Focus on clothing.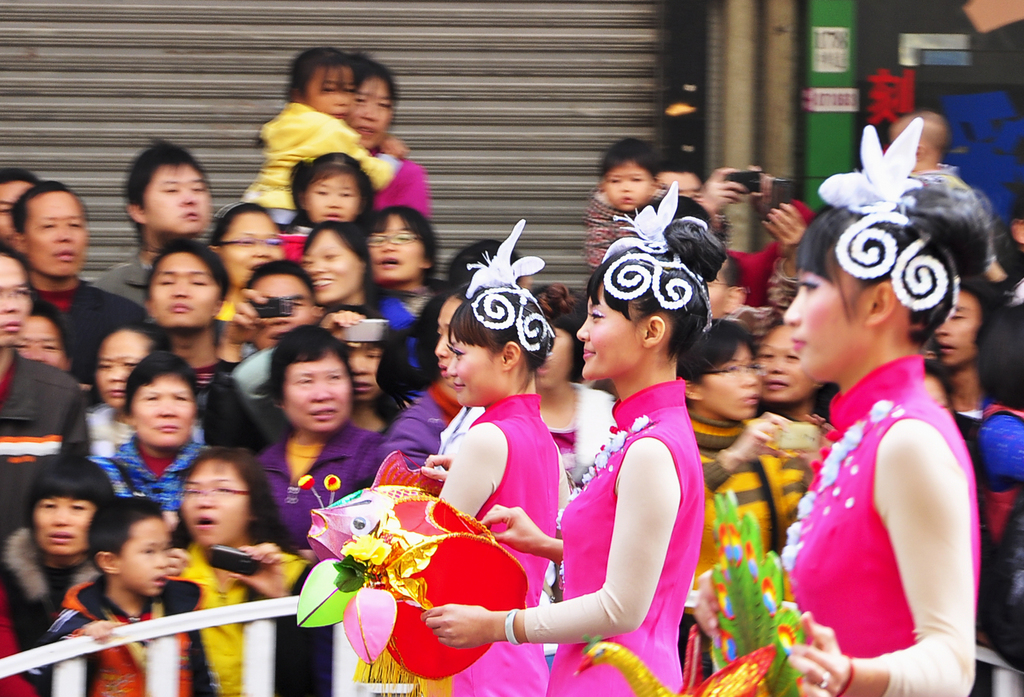
Focused at (732, 242, 812, 330).
